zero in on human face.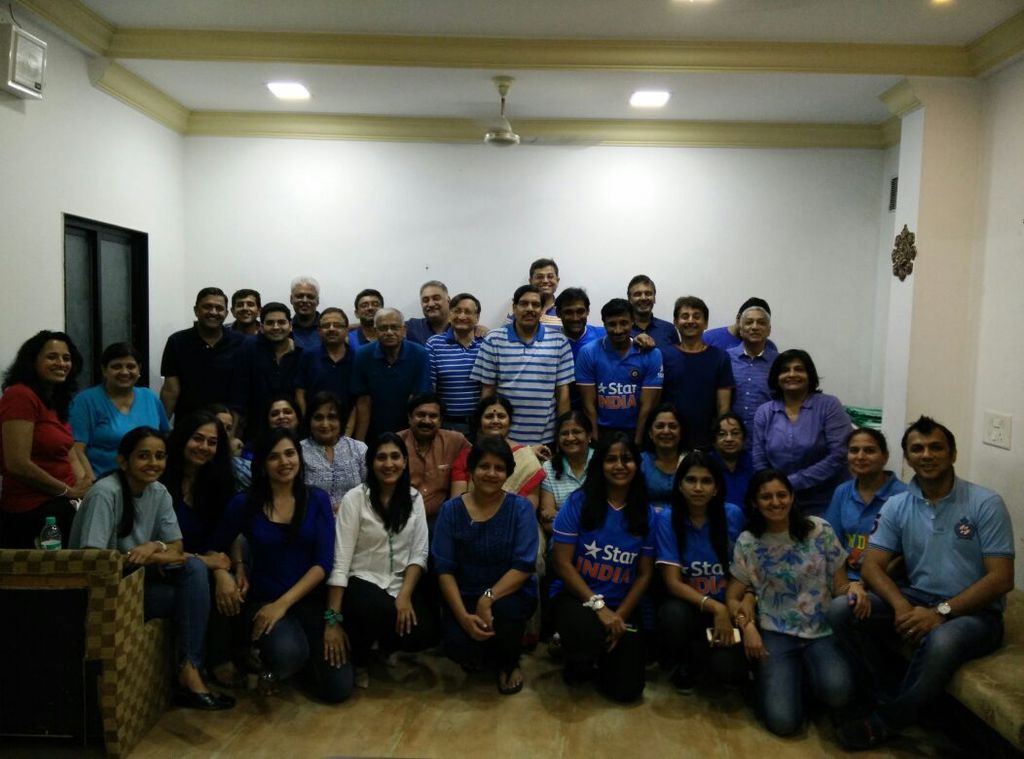
Zeroed in: 105,359,131,395.
